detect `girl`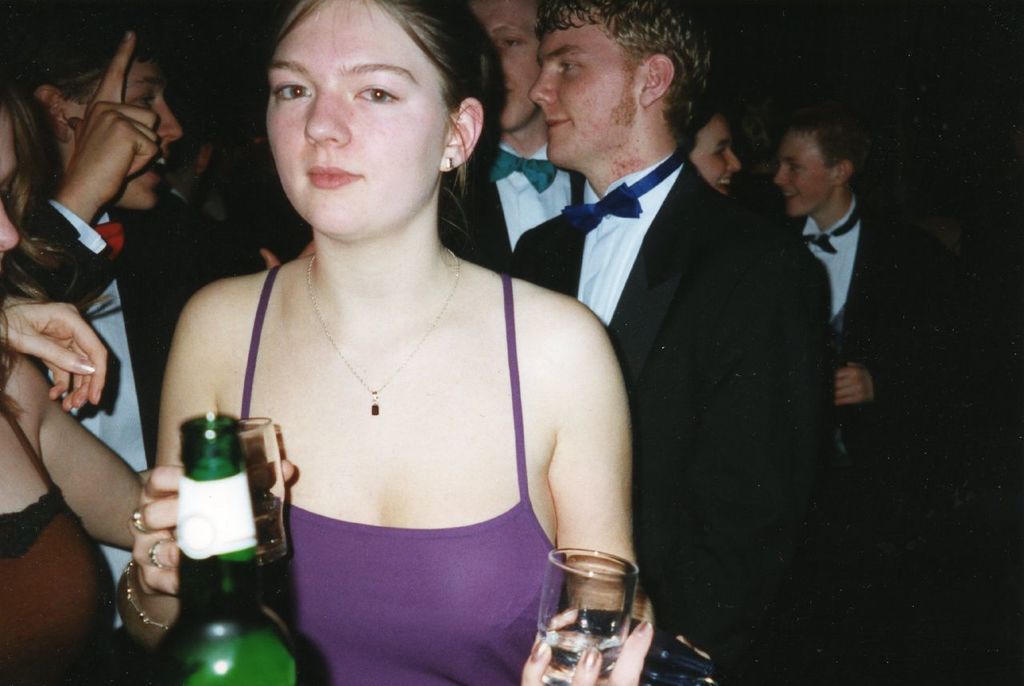
region(1, 82, 154, 682)
